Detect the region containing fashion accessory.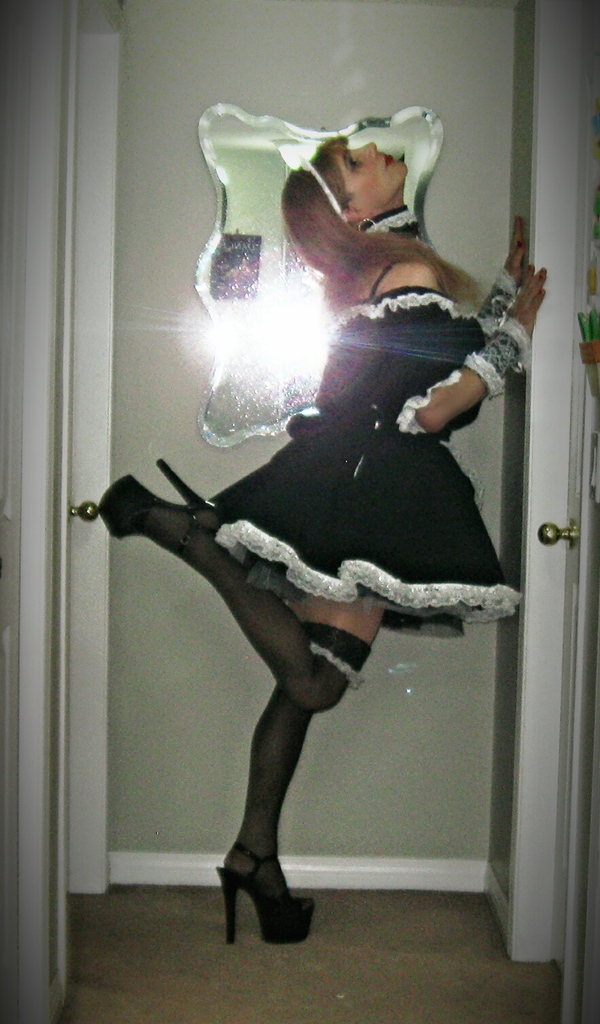
463 322 540 392.
